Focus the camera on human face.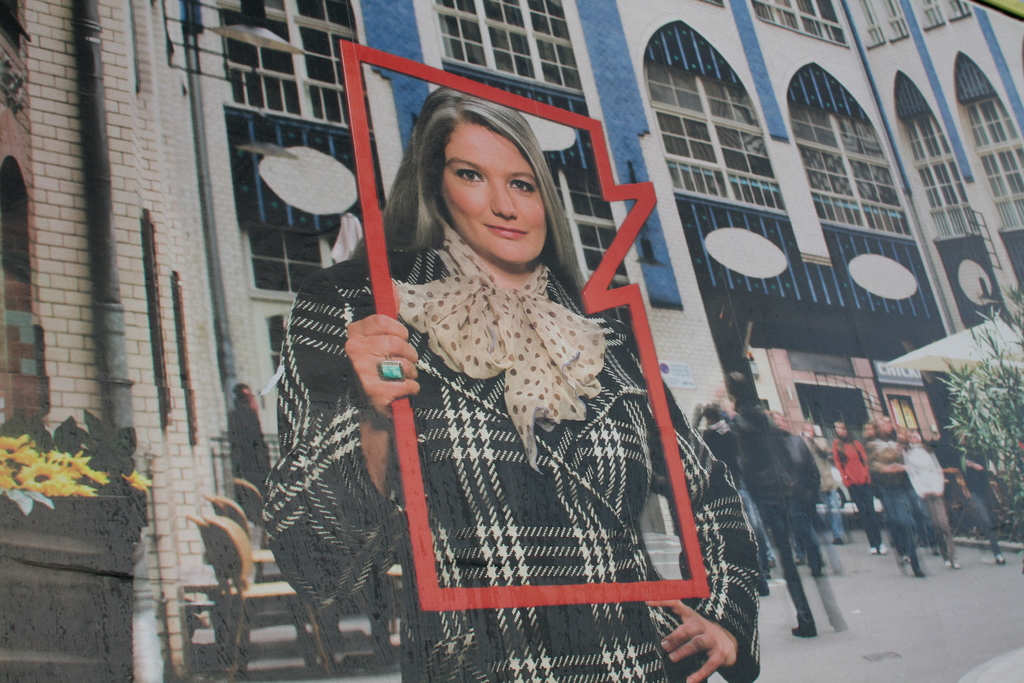
Focus region: 432 126 554 272.
